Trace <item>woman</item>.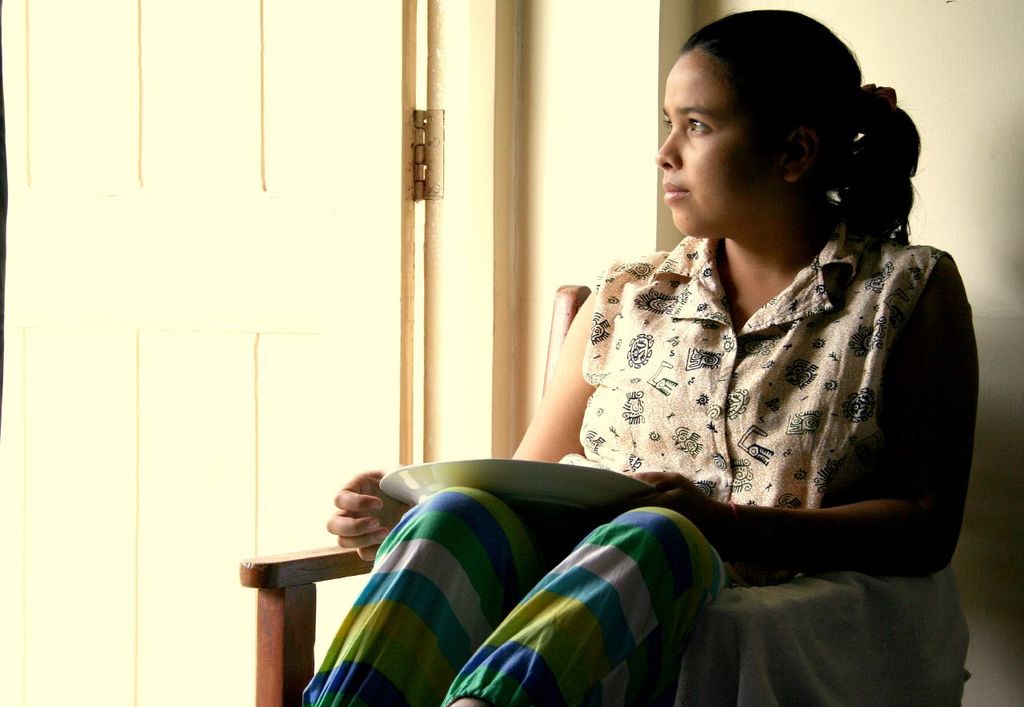
Traced to select_region(451, 29, 985, 645).
